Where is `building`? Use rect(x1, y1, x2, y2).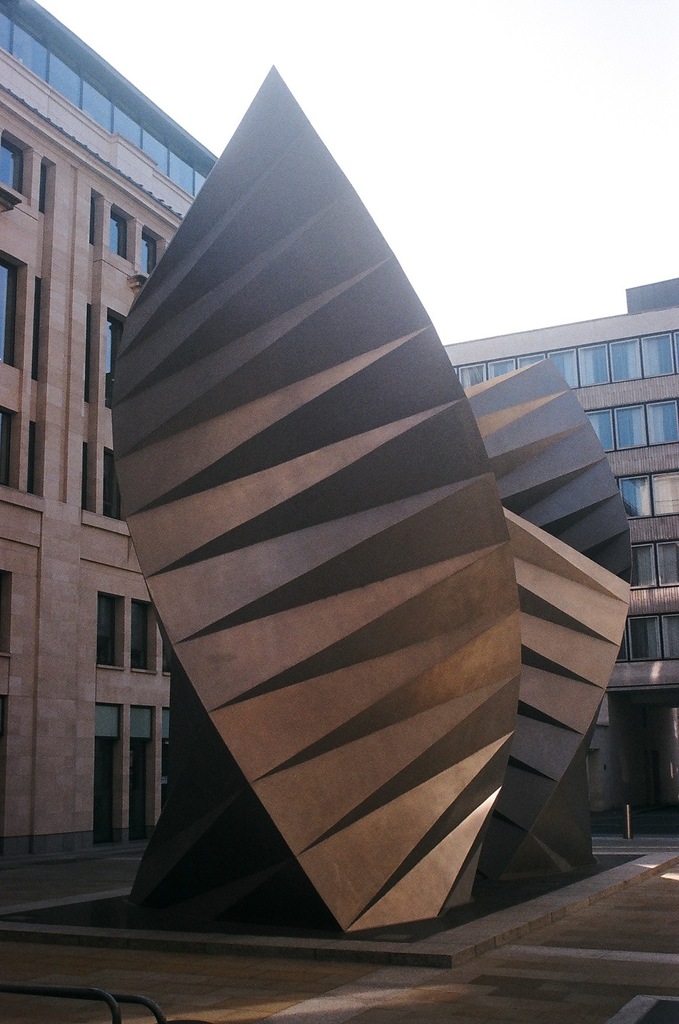
rect(0, 0, 678, 860).
